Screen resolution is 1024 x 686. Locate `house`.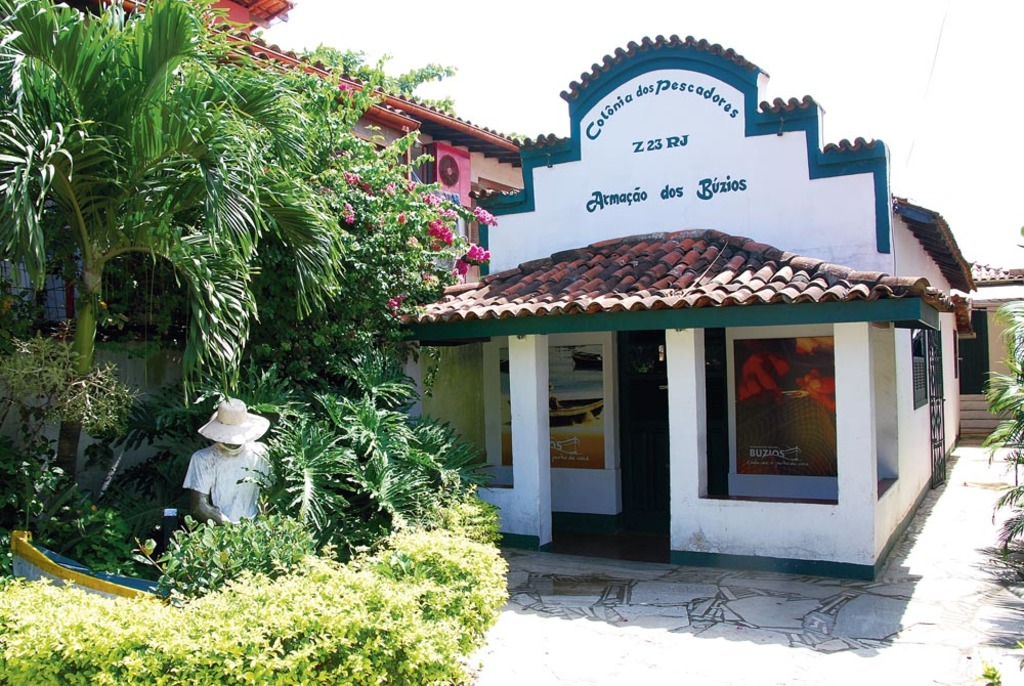
bbox=[111, 0, 521, 262].
